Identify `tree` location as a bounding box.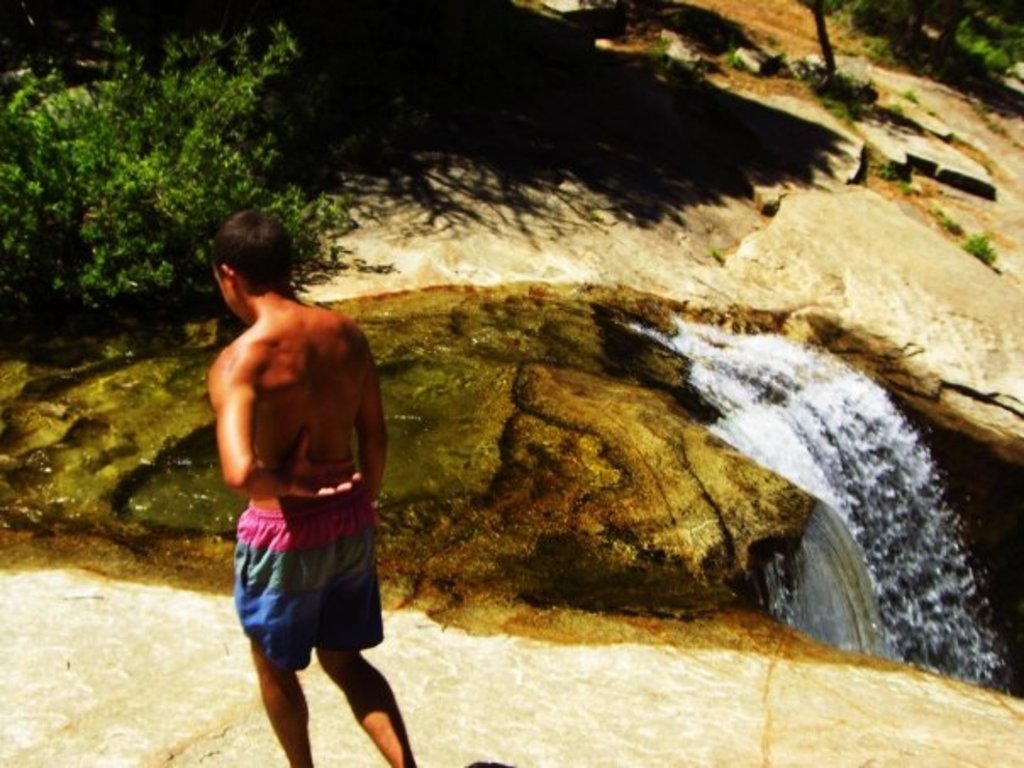
{"x1": 802, "y1": 0, "x2": 841, "y2": 73}.
